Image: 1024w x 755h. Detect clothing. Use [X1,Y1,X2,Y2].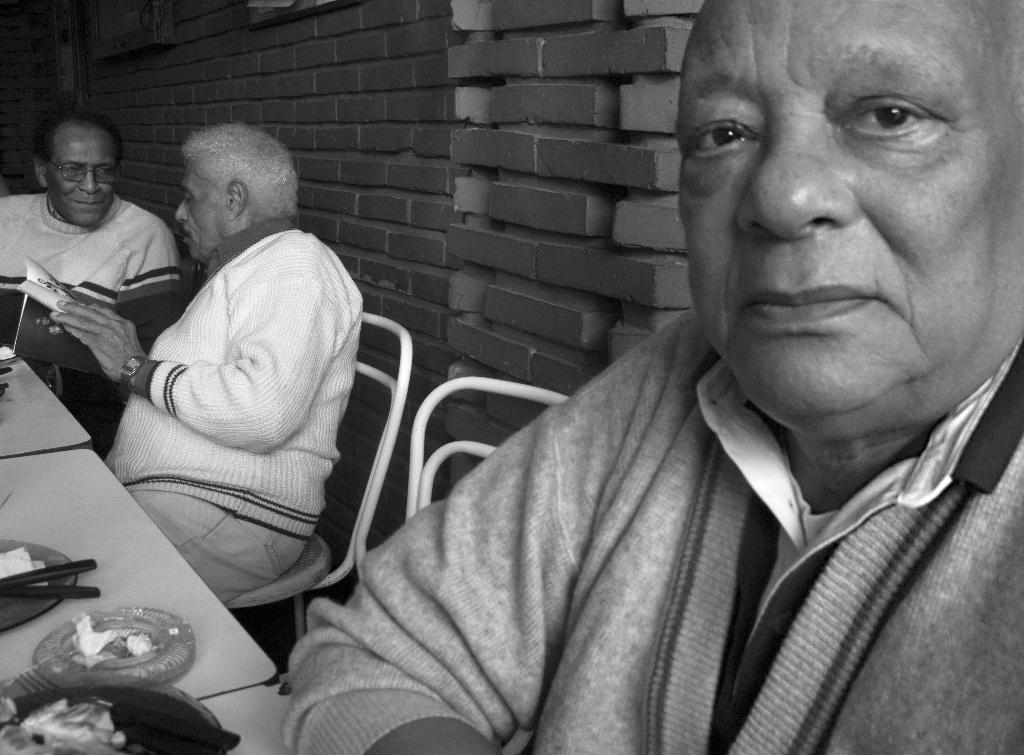
[303,306,1023,754].
